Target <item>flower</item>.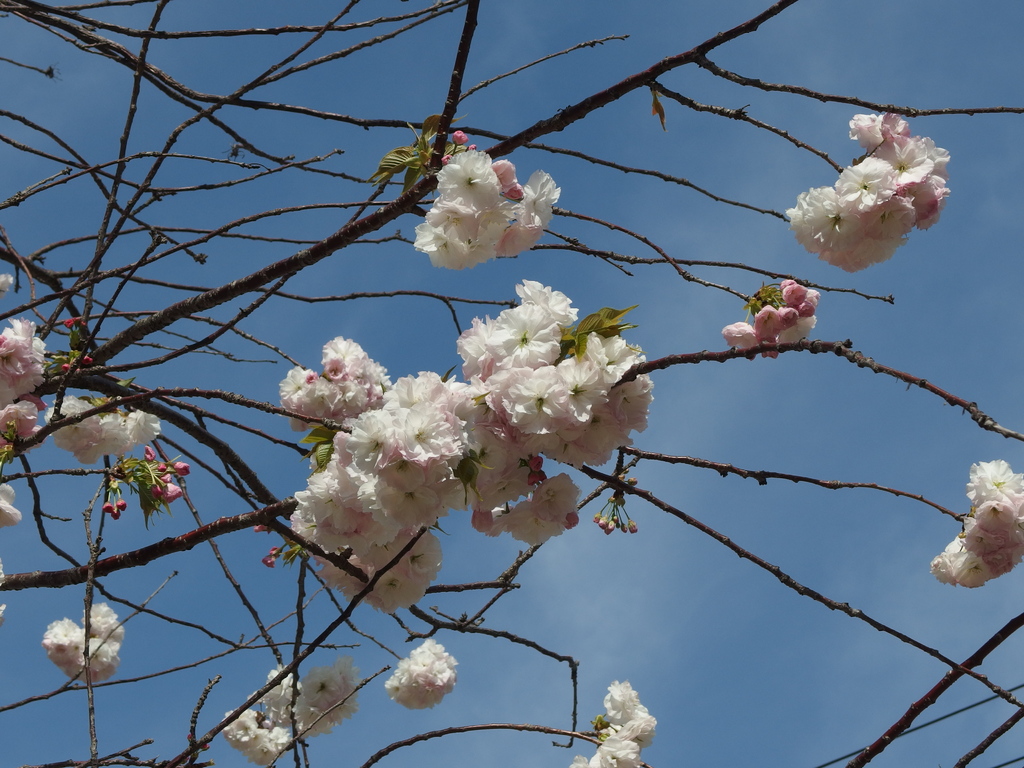
Target region: box=[928, 458, 1023, 589].
